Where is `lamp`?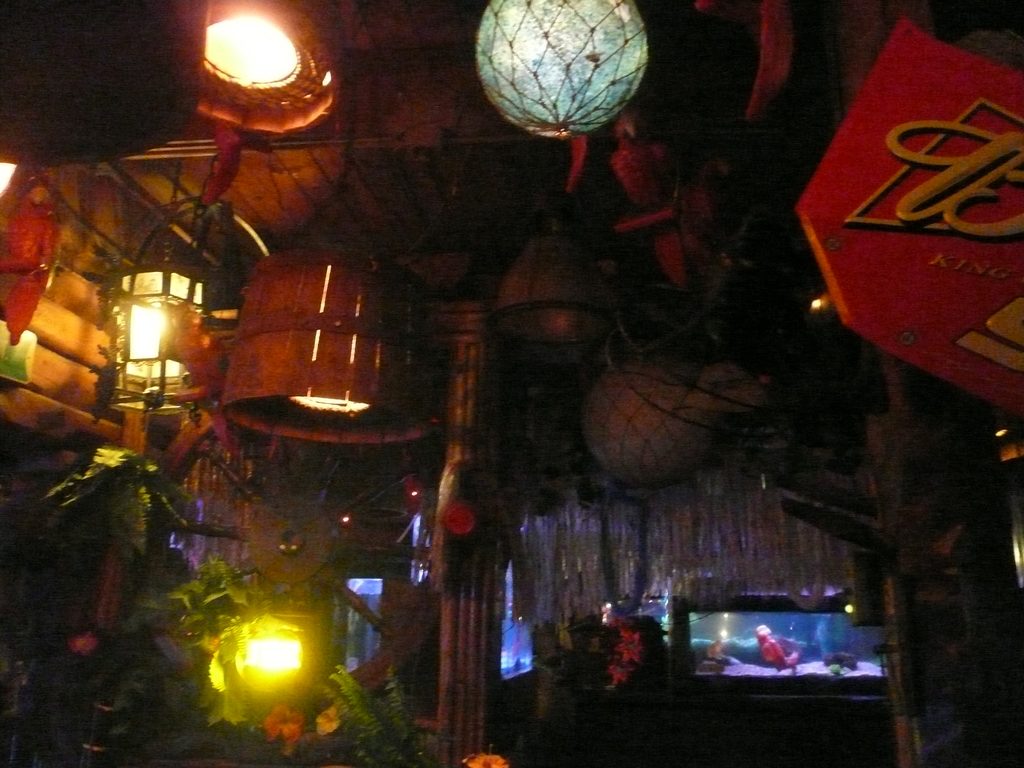
[left=108, top=221, right=205, bottom=398].
